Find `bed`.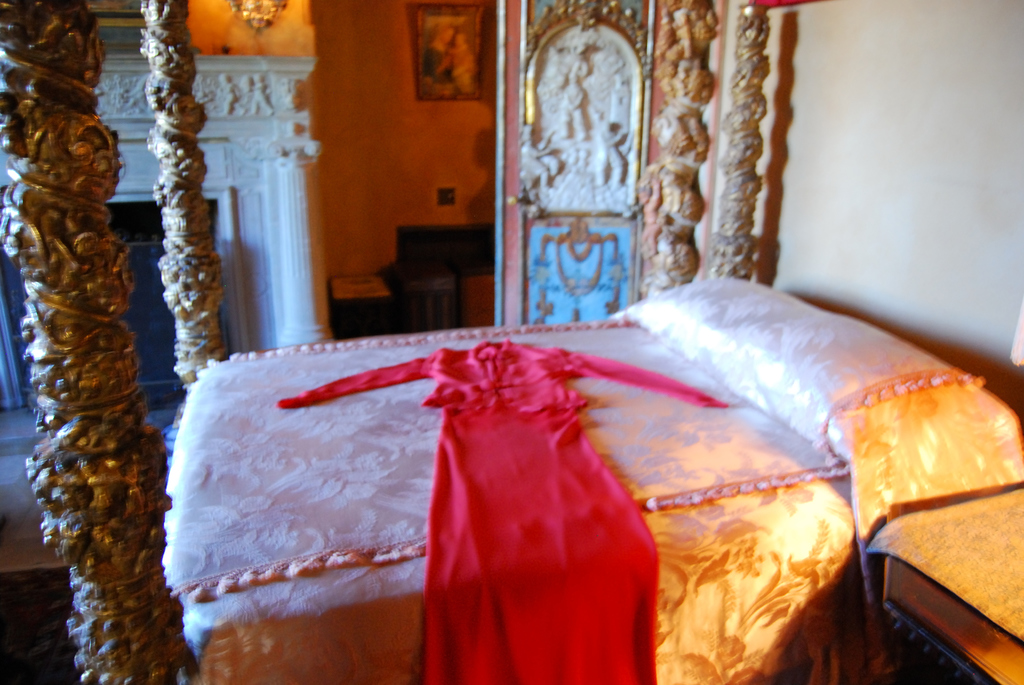
[141,184,1002,684].
